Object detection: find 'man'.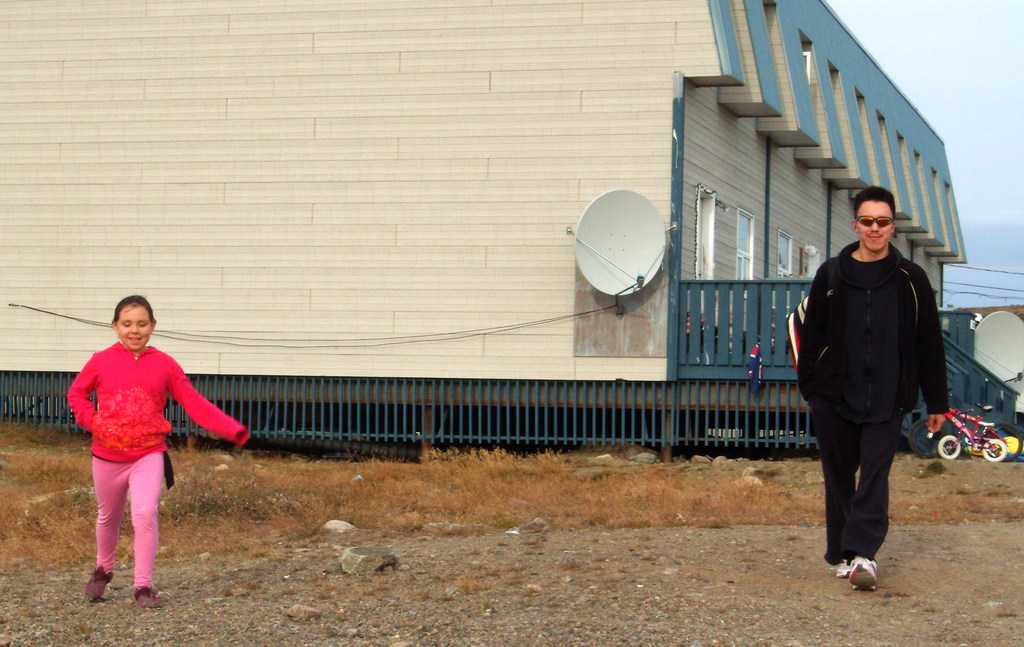
[left=794, top=180, right=947, bottom=586].
